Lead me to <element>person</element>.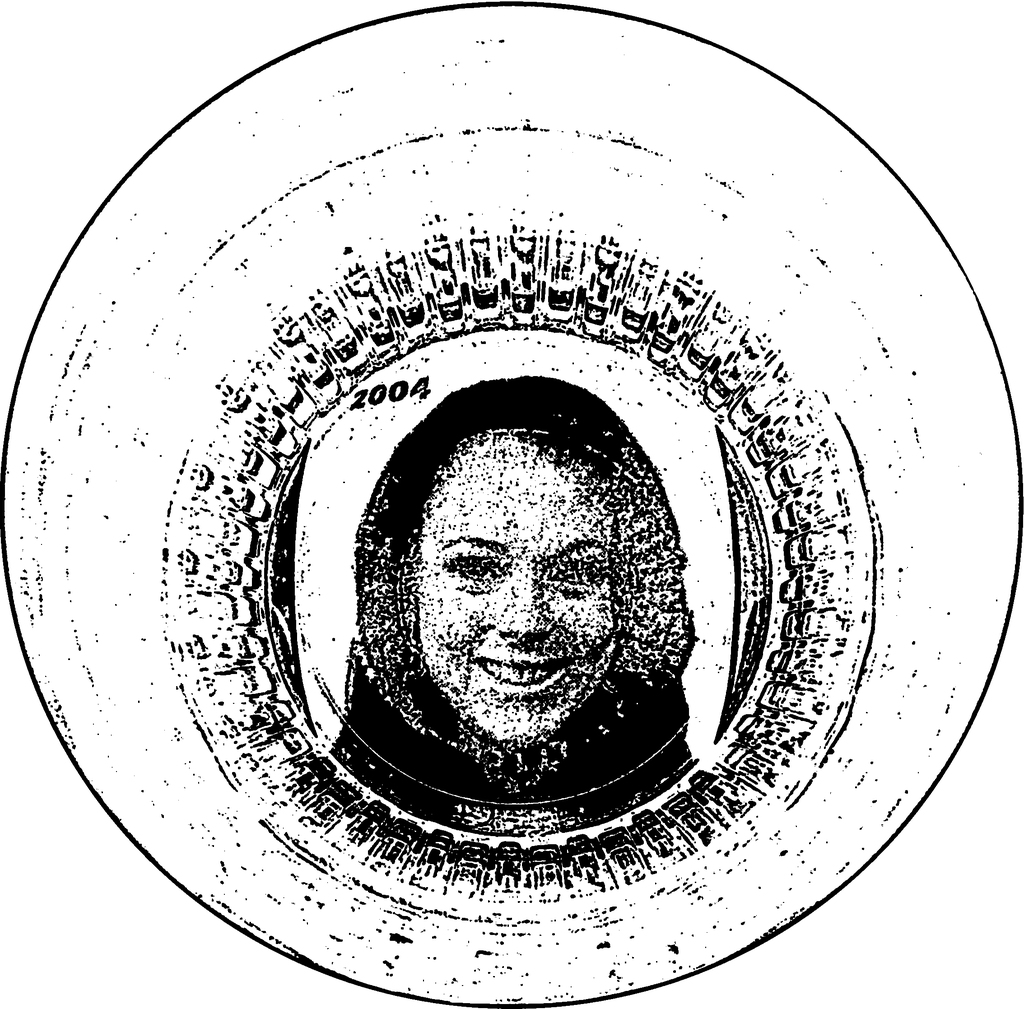
Lead to region(324, 375, 712, 835).
